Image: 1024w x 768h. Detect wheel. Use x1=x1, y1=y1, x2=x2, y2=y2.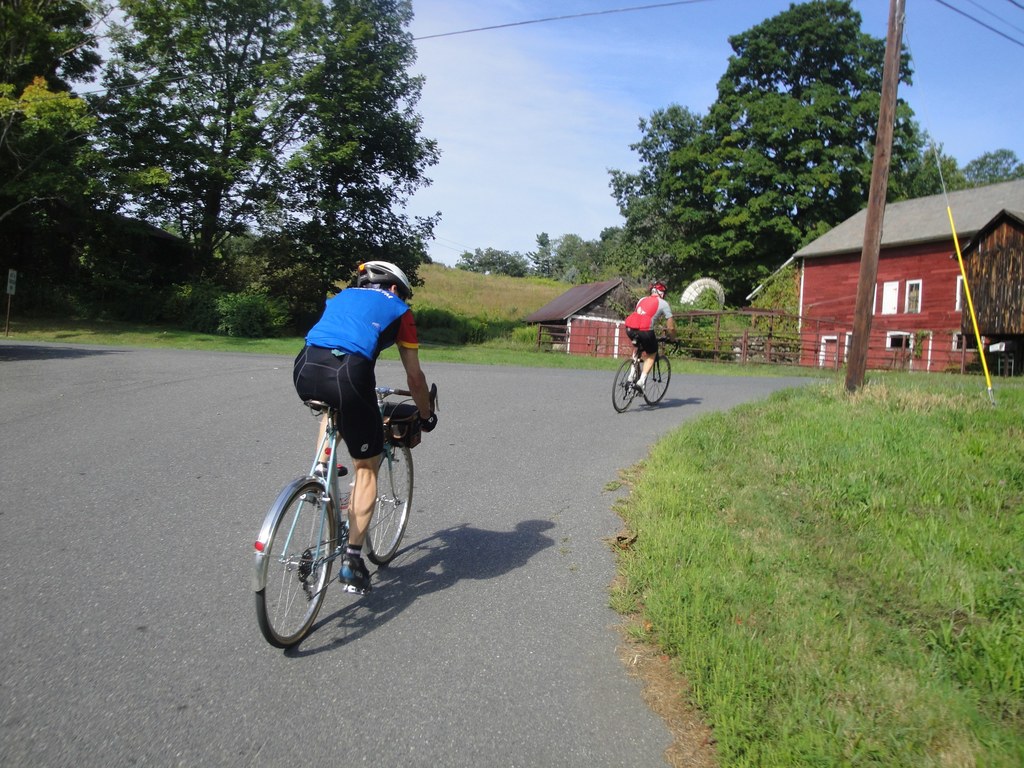
x1=269, y1=493, x2=345, y2=636.
